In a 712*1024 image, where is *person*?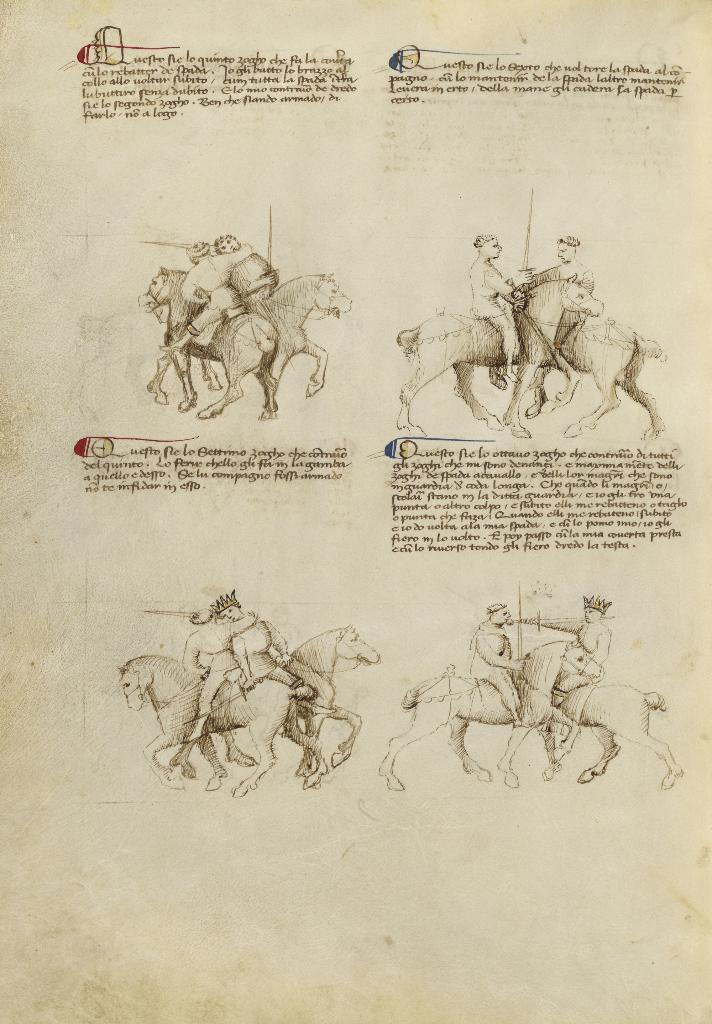
Rect(513, 600, 615, 710).
